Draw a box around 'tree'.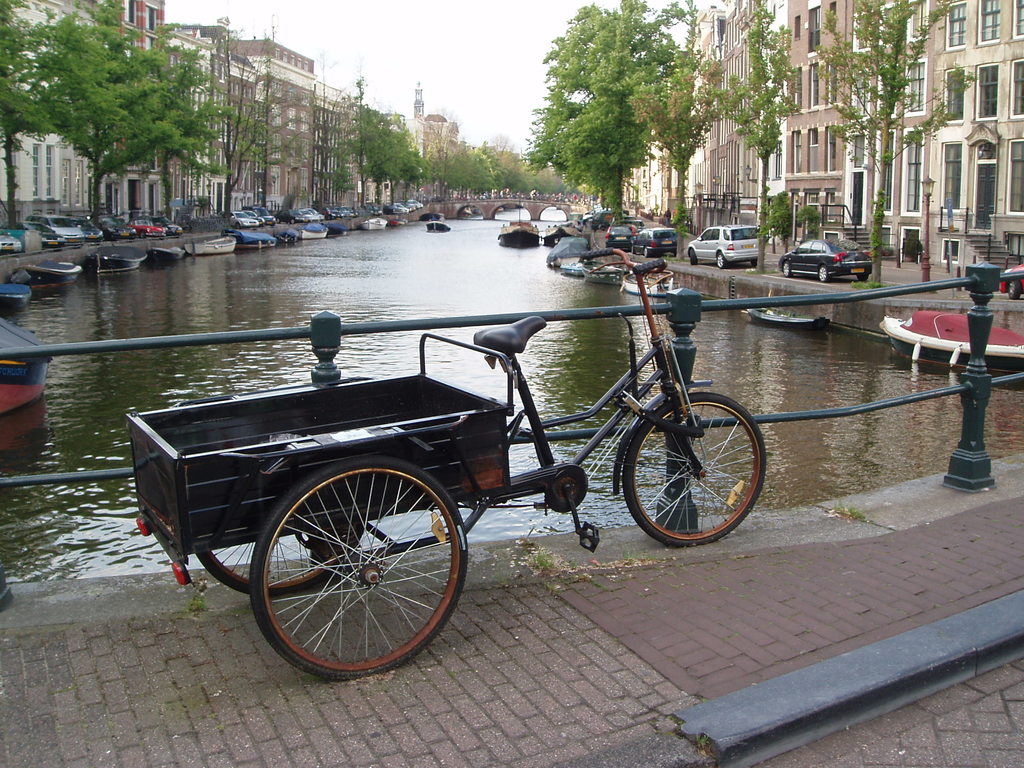
Rect(714, 0, 806, 261).
